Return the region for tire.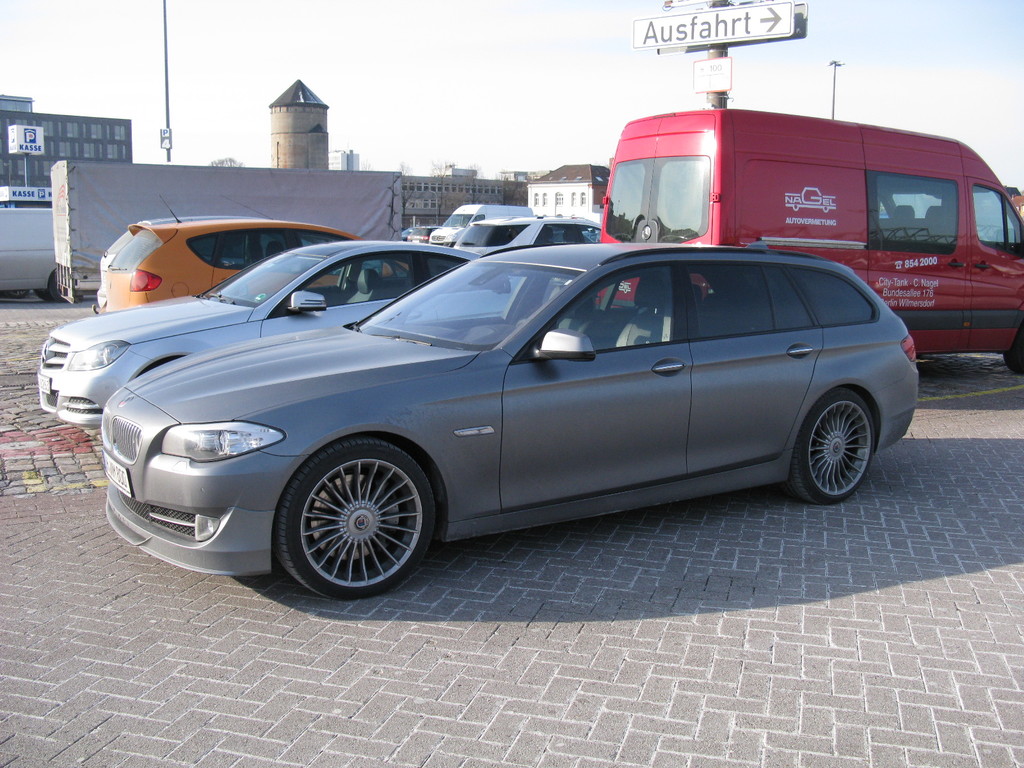
(x1=49, y1=264, x2=90, y2=305).
